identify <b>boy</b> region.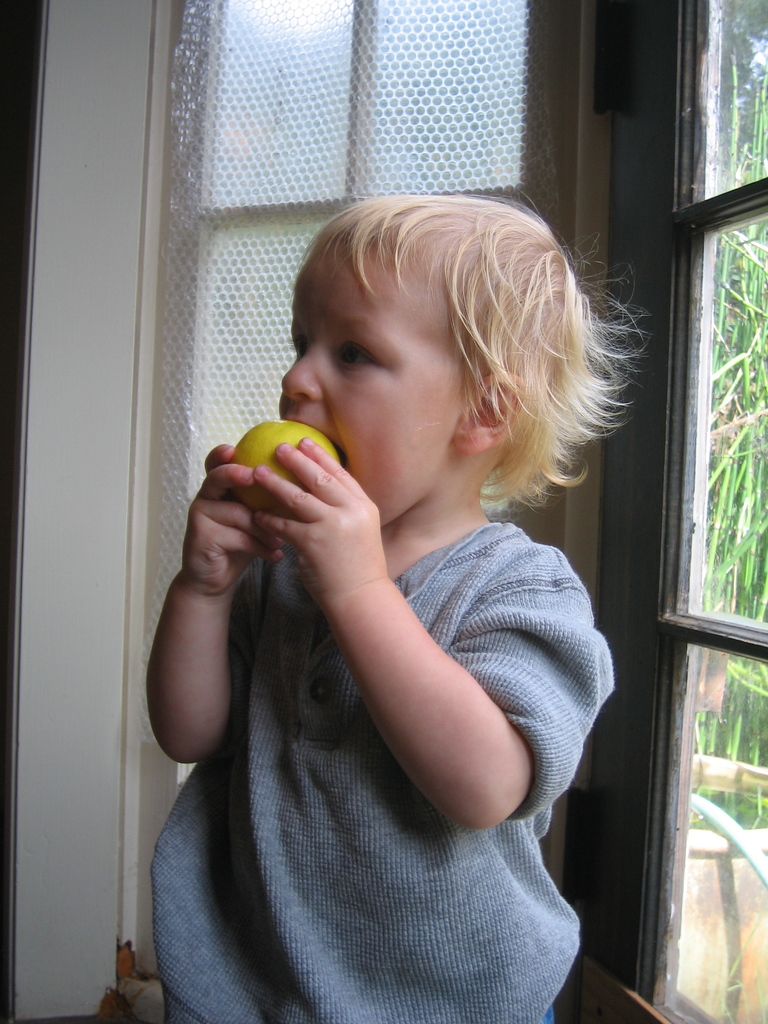
Region: BBox(125, 122, 630, 1000).
